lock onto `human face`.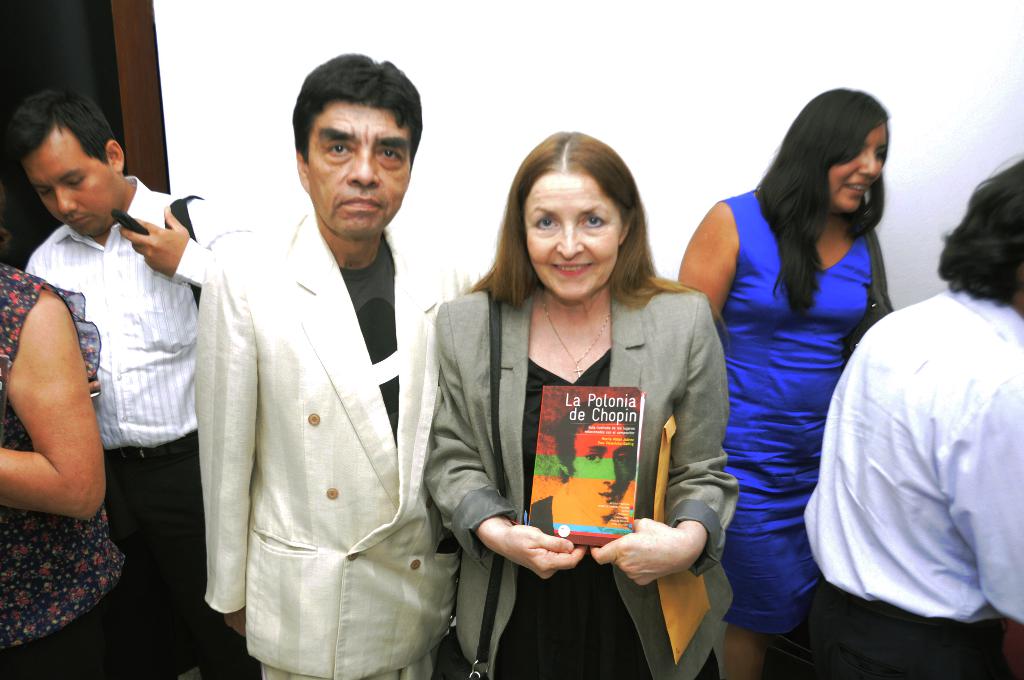
Locked: [x1=524, y1=169, x2=616, y2=300].
